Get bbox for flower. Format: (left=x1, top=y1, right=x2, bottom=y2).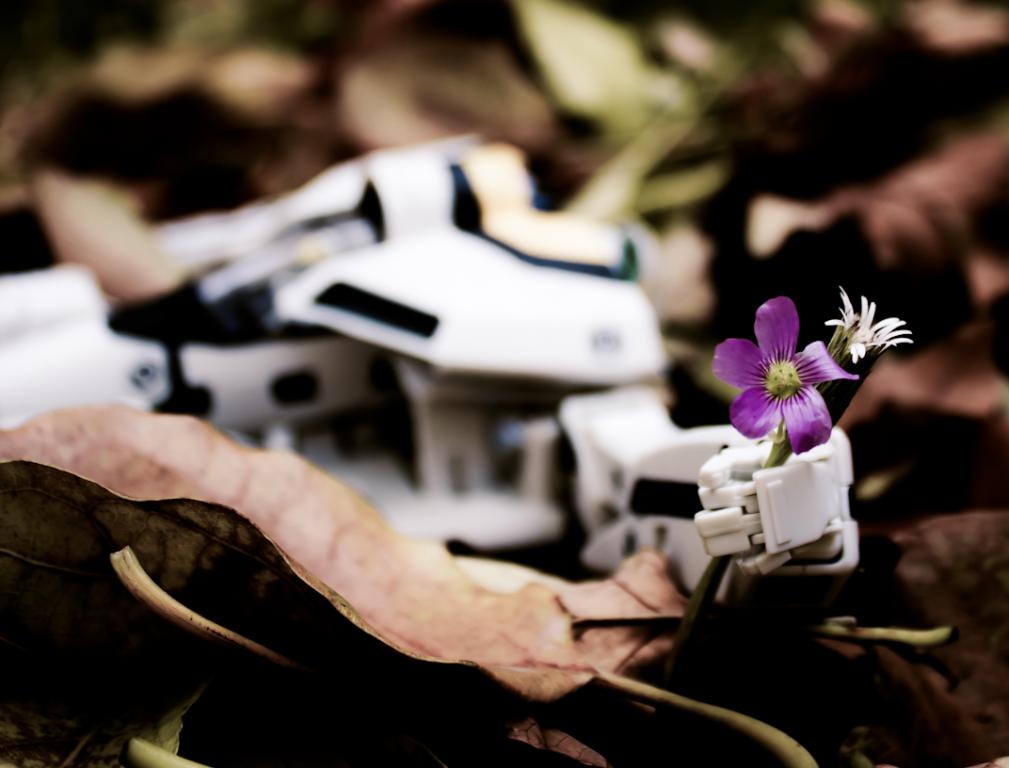
(left=702, top=296, right=913, bottom=454).
